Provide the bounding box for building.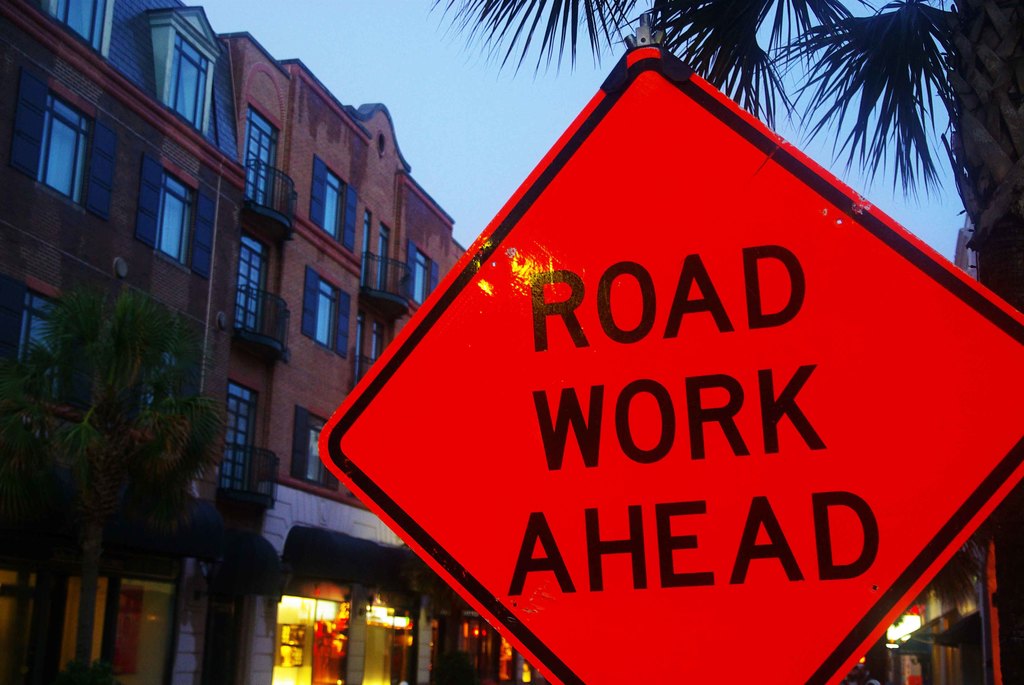
<box>0,0,464,684</box>.
